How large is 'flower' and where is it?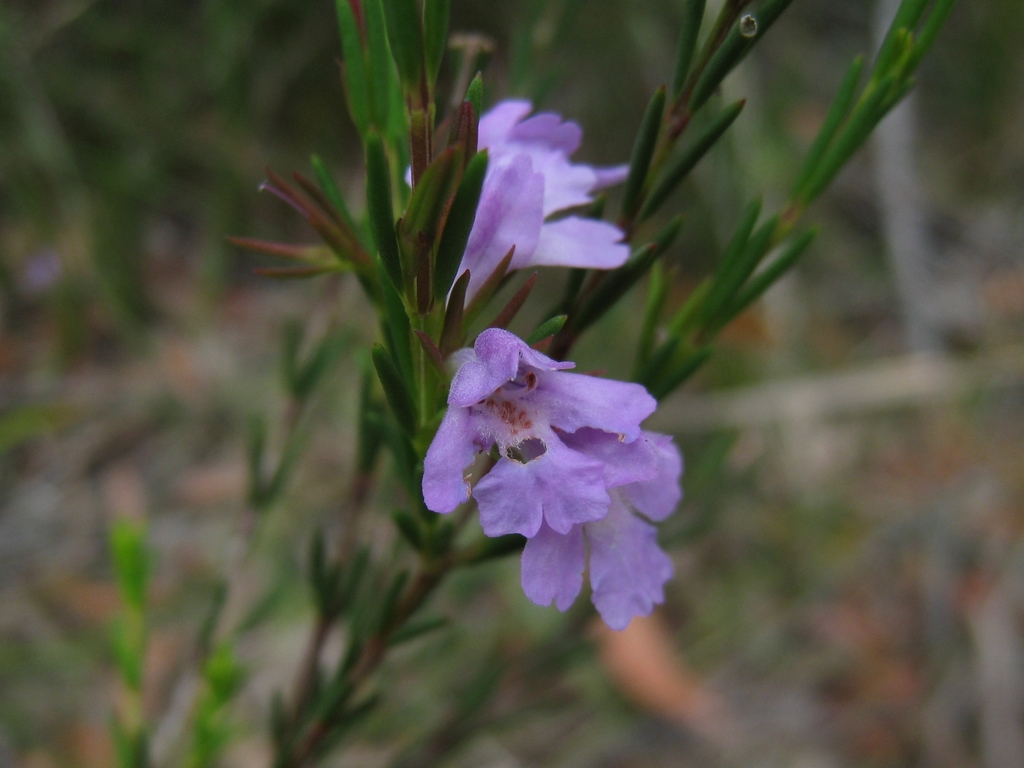
Bounding box: crop(425, 326, 678, 631).
